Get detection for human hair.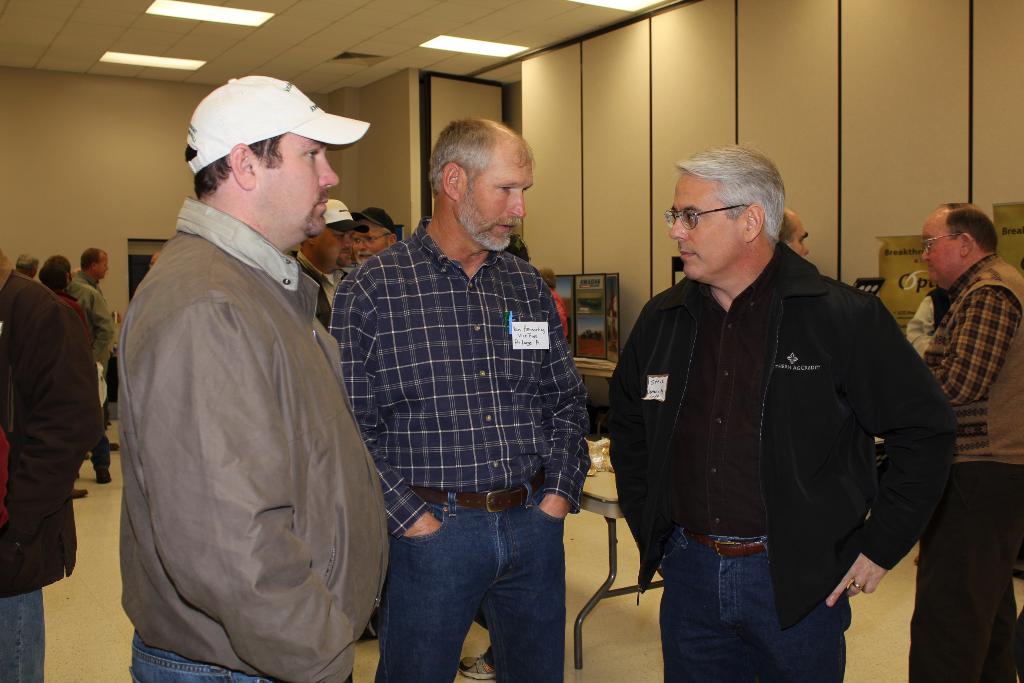
Detection: <region>433, 119, 535, 213</region>.
